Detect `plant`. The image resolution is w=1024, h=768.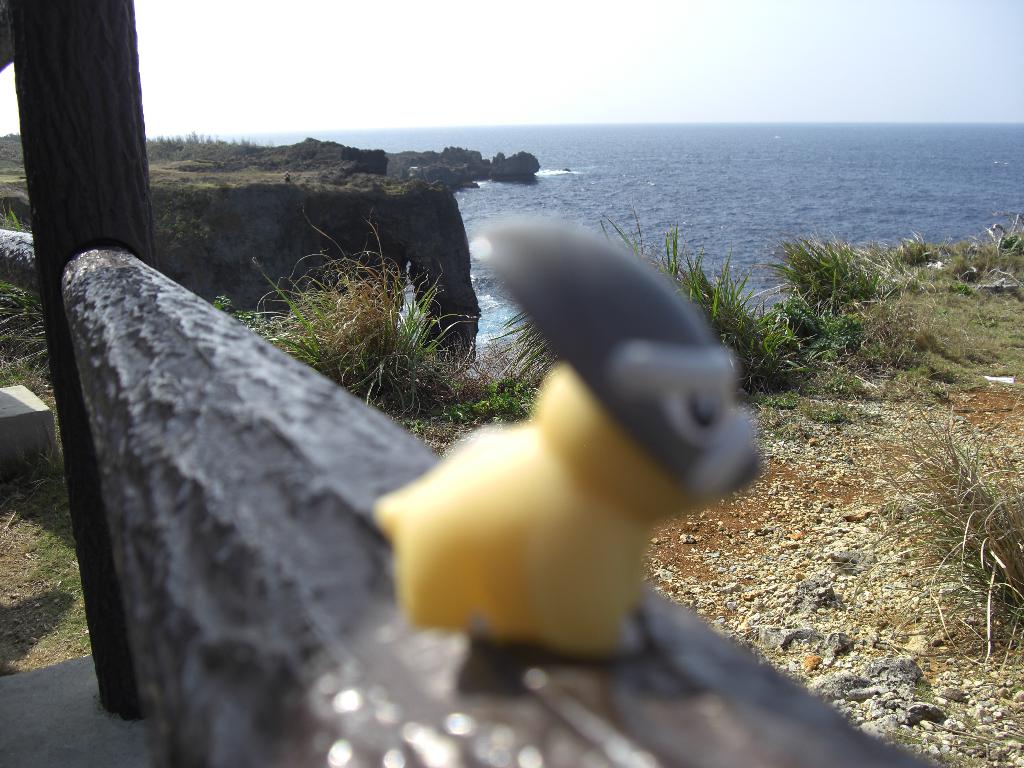
bbox=(0, 204, 22, 233).
